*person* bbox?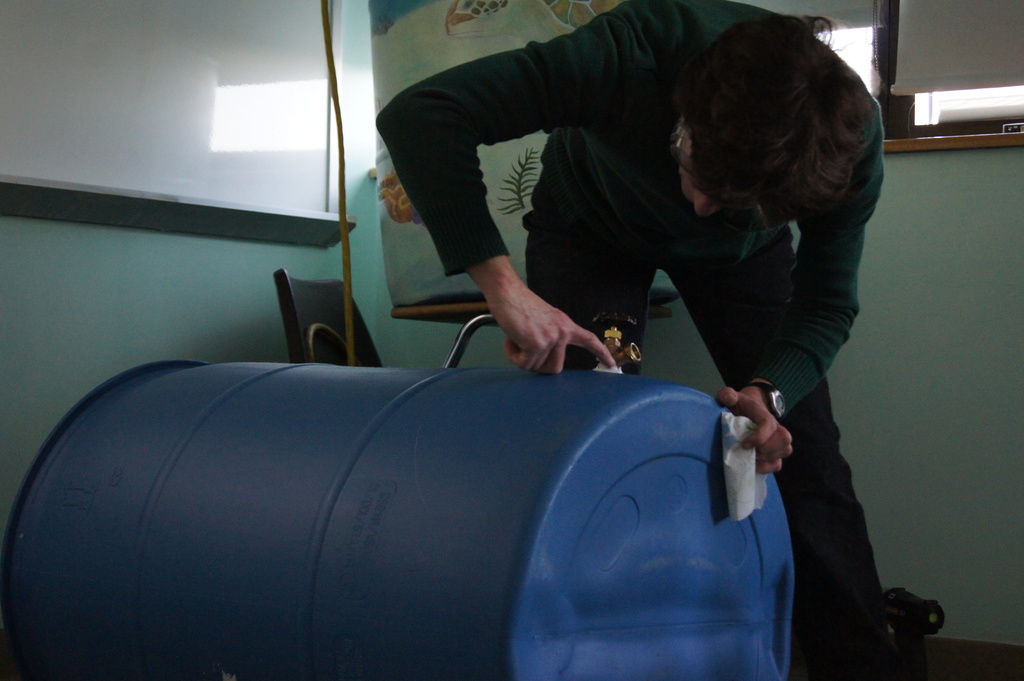
<box>374,0,891,680</box>
